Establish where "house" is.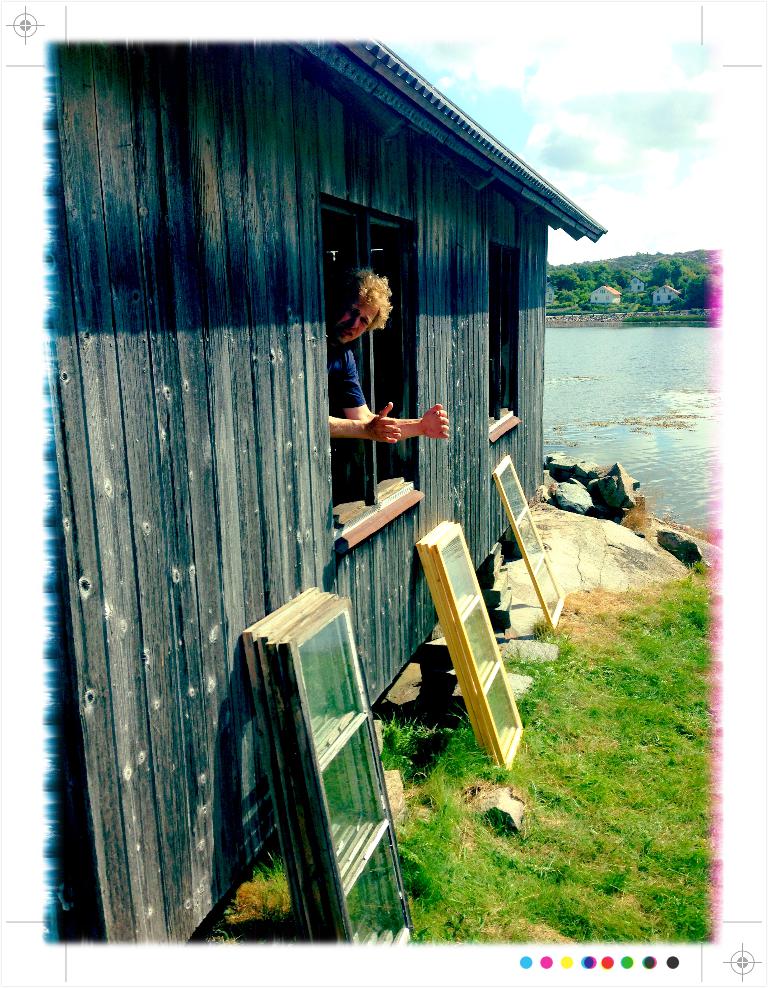
Established at (618, 270, 653, 298).
